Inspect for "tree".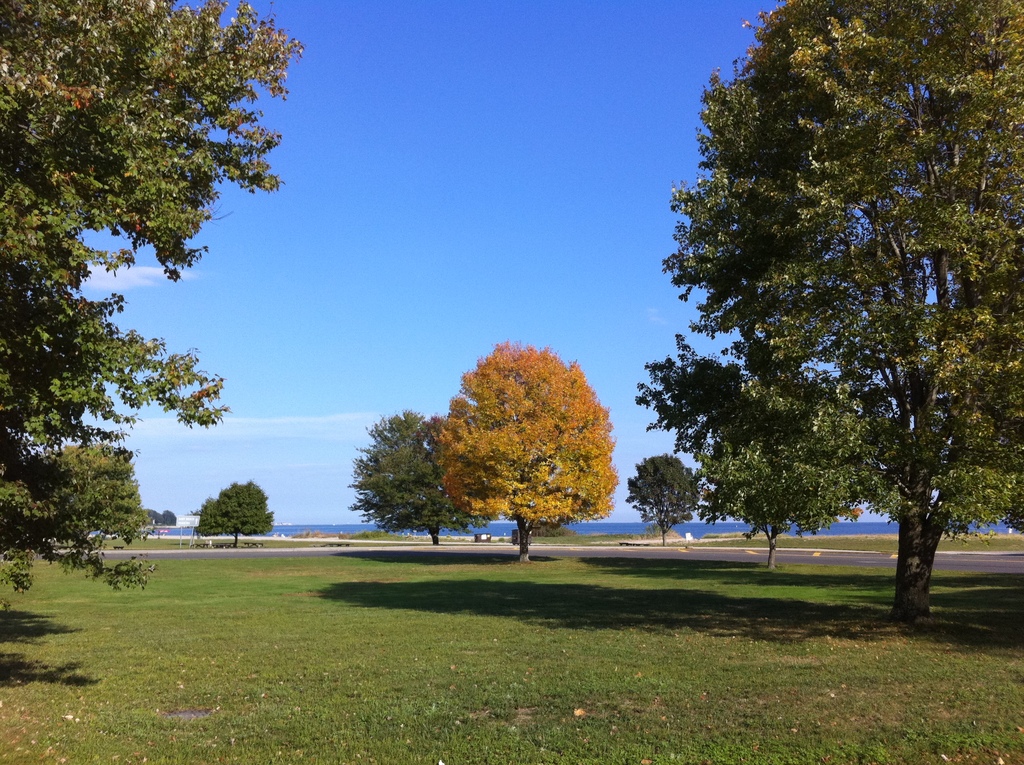
Inspection: [191,479,276,549].
